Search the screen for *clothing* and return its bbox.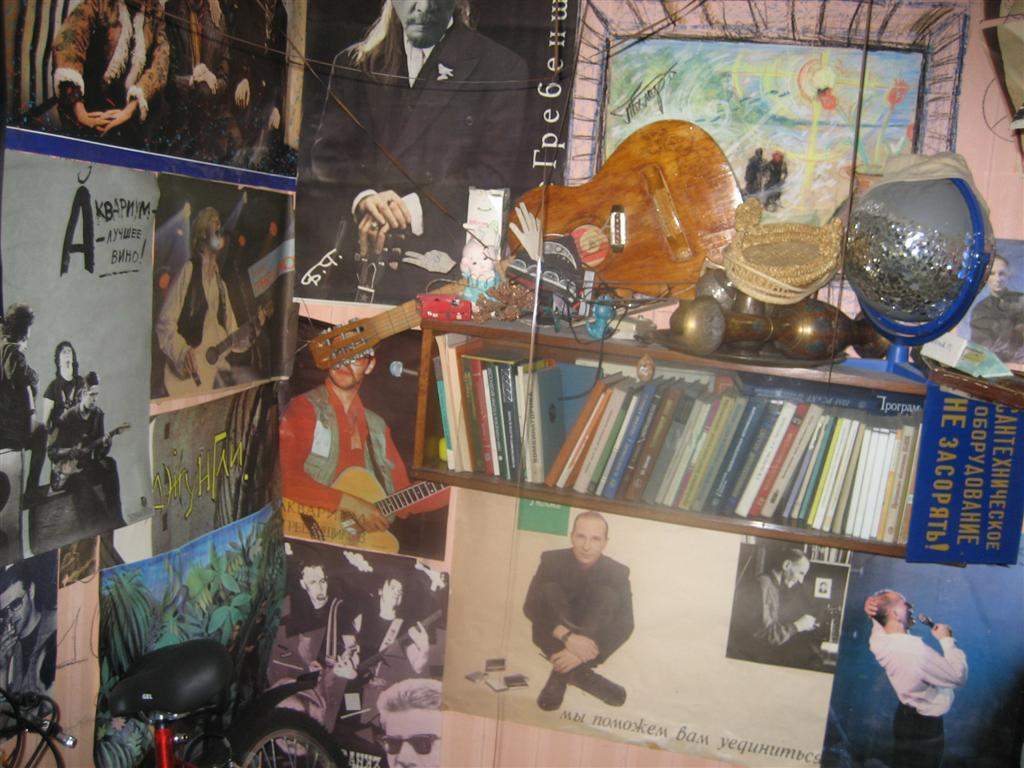
Found: (left=43, top=398, right=131, bottom=528).
